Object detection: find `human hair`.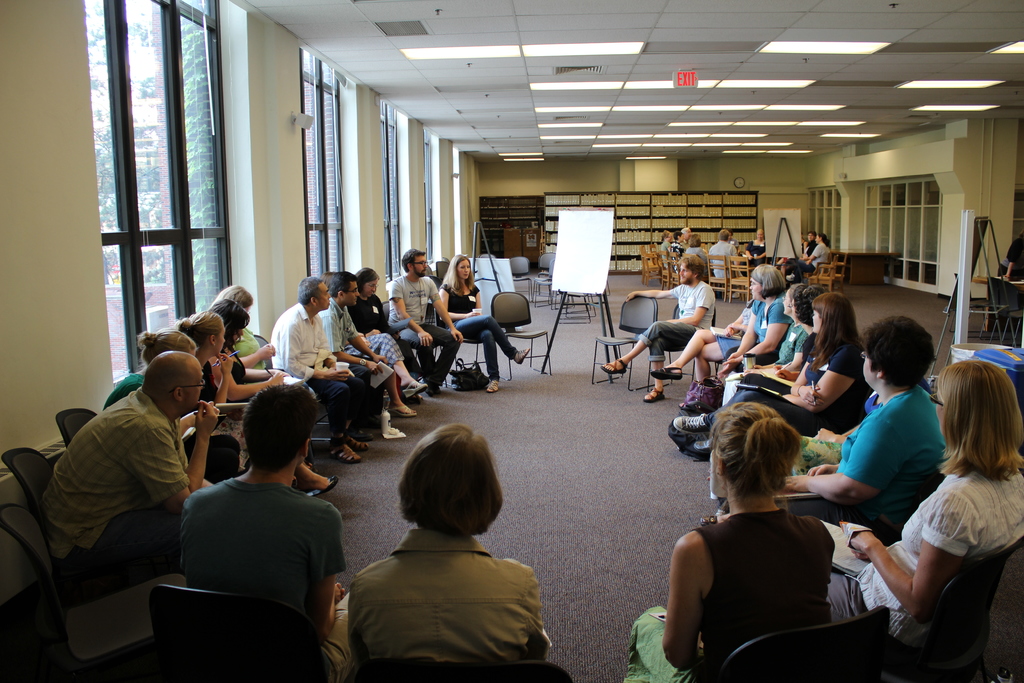
box(440, 252, 476, 292).
